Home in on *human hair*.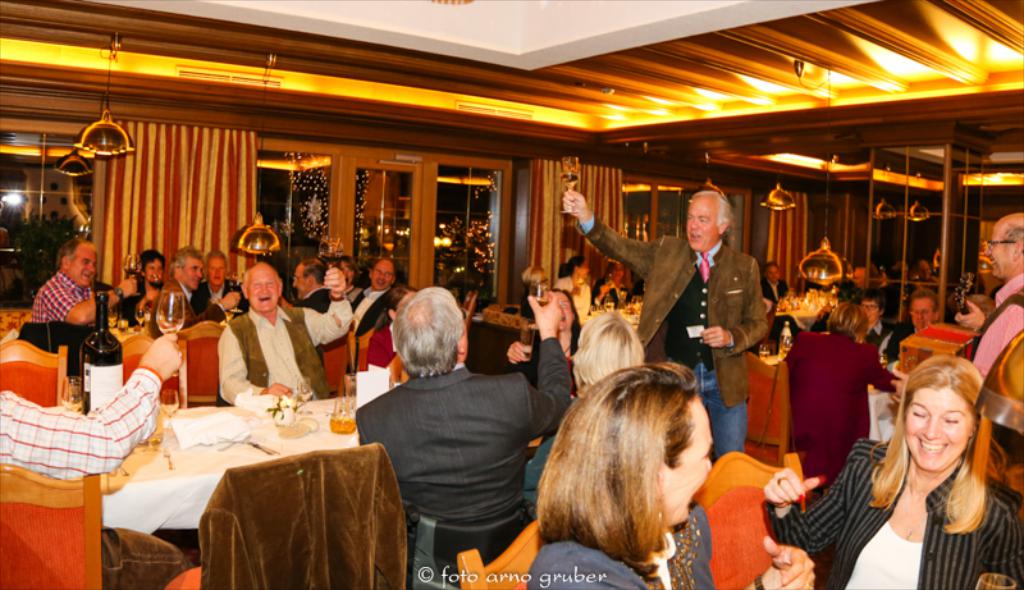
Homed in at [left=870, top=356, right=1009, bottom=536].
